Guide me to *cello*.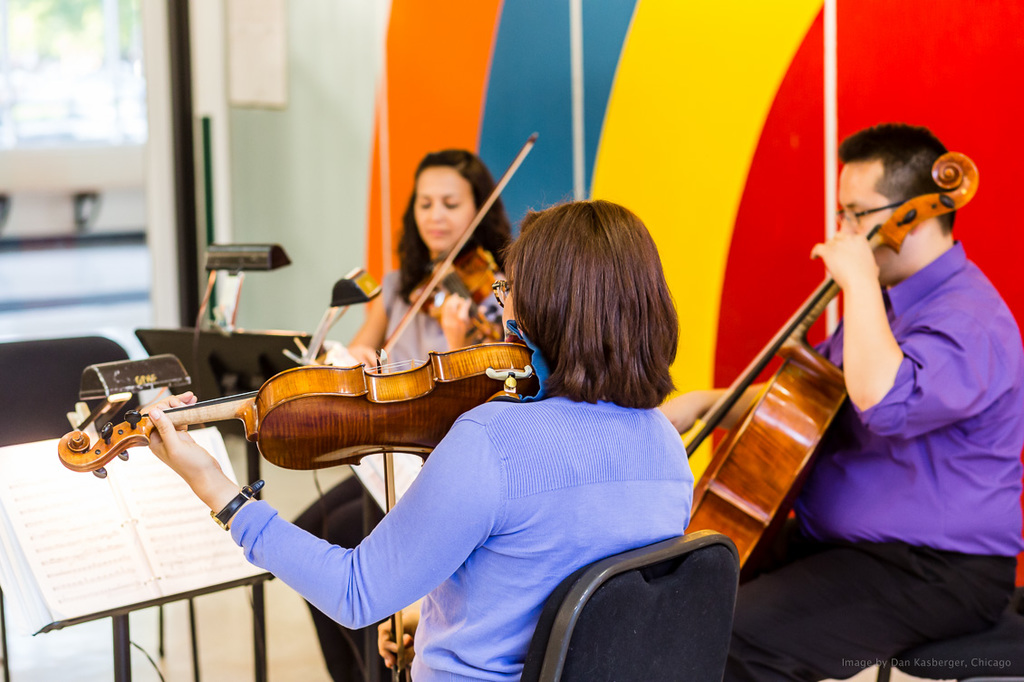
Guidance: x1=384, y1=131, x2=543, y2=355.
